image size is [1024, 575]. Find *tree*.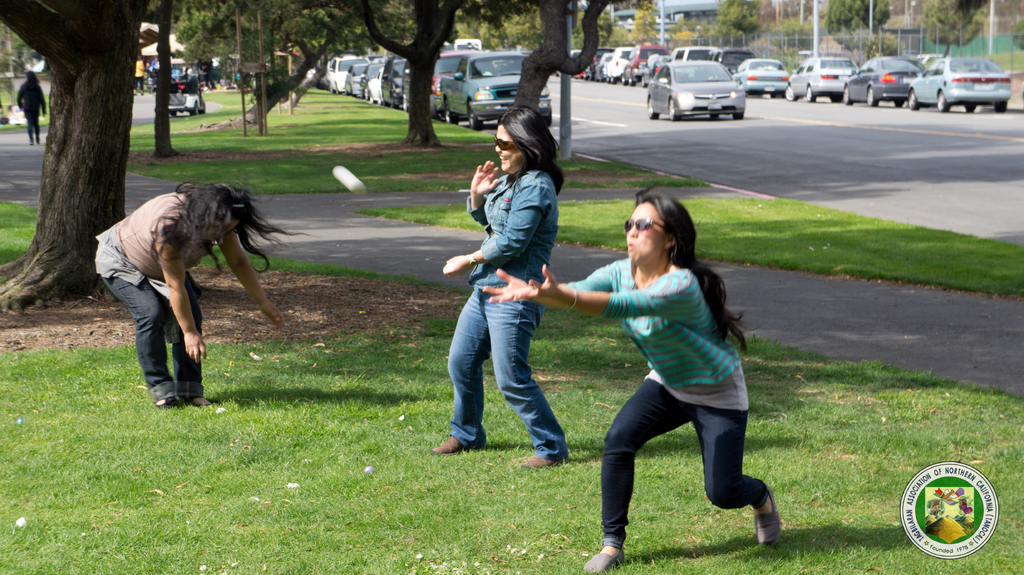
{"x1": 492, "y1": 0, "x2": 626, "y2": 141}.
